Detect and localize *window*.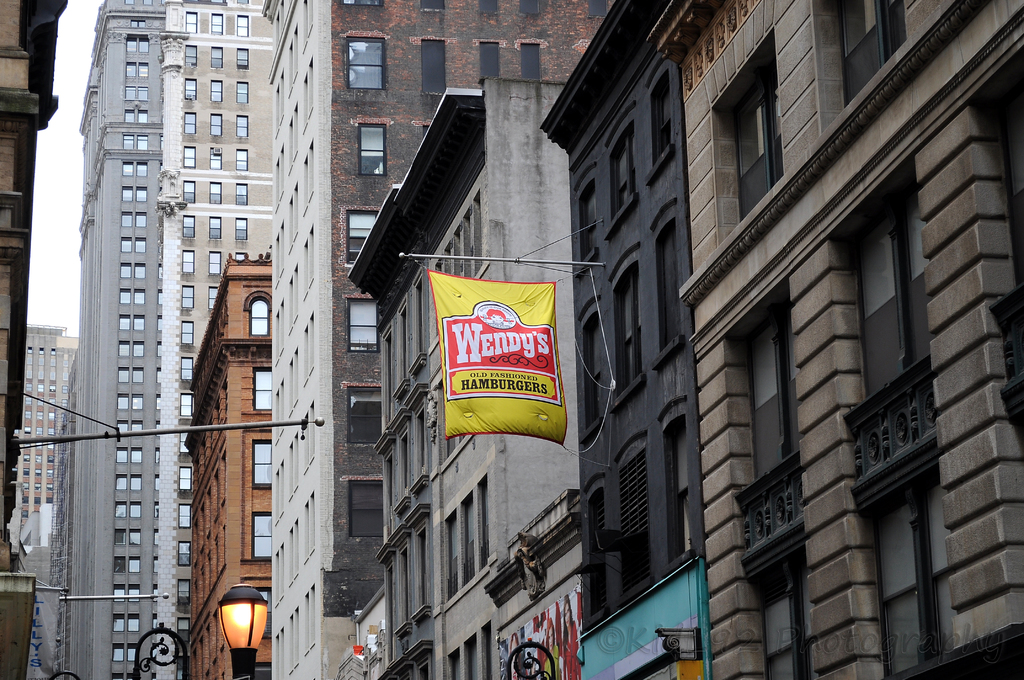
Localized at 757/551/813/679.
